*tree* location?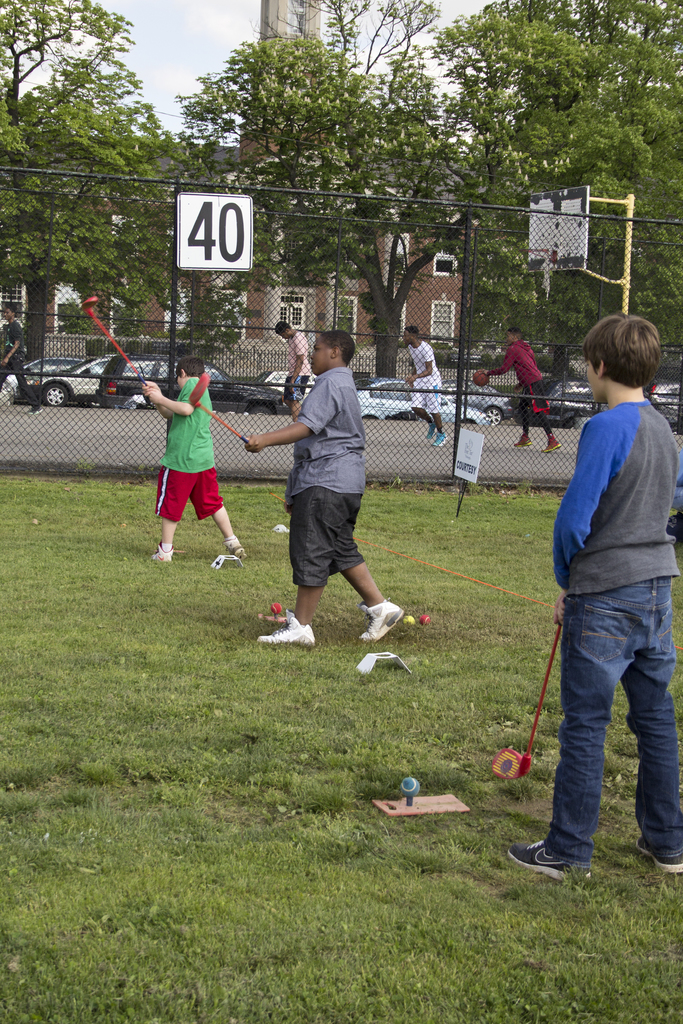
rect(425, 0, 682, 385)
